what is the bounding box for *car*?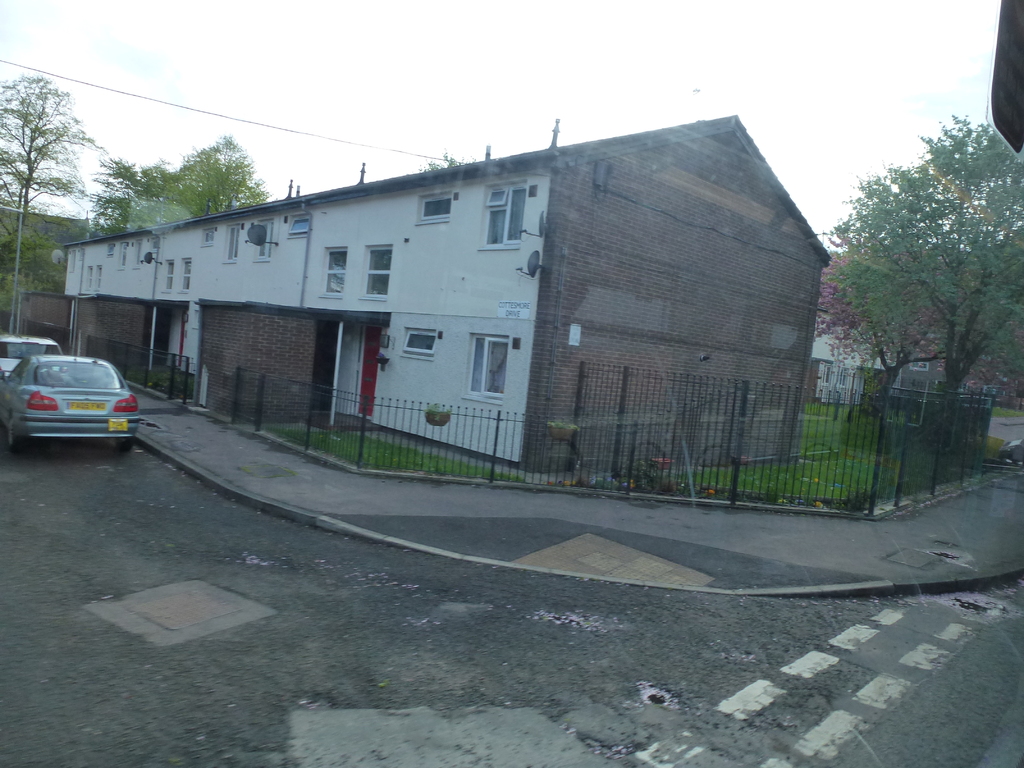
pyautogui.locateOnScreen(0, 332, 54, 373).
